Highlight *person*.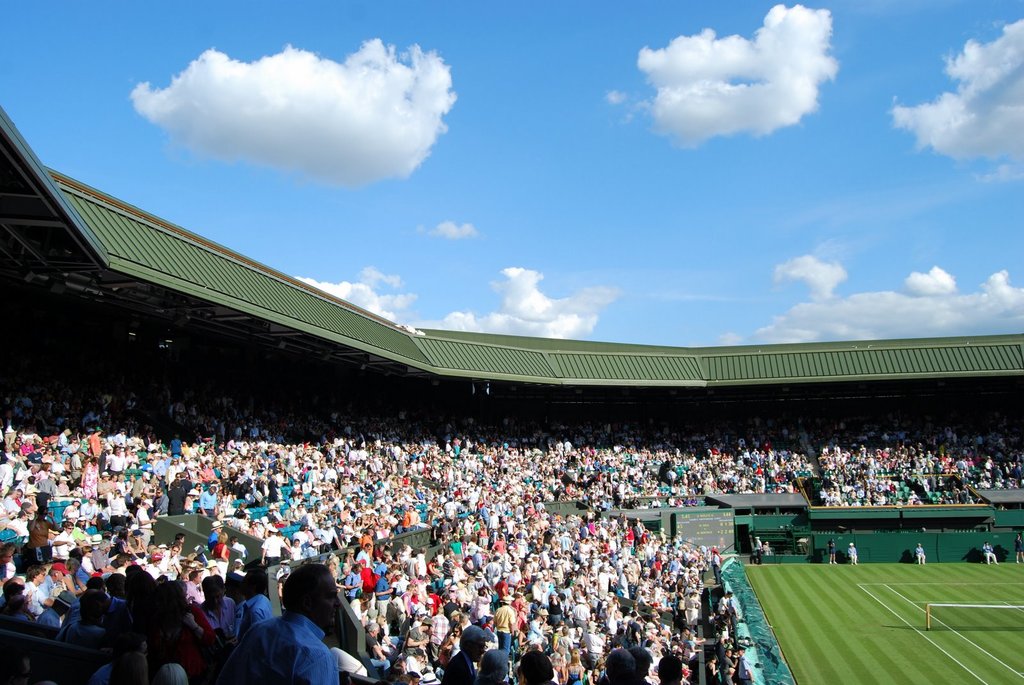
Highlighted region: BBox(244, 560, 344, 675).
